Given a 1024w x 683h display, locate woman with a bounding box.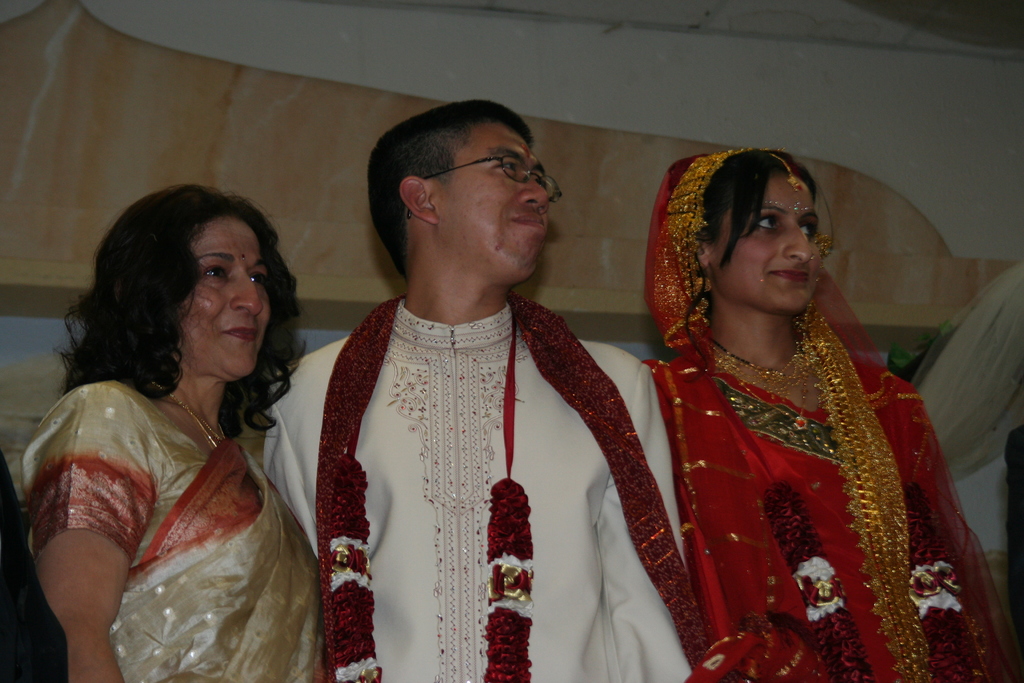
Located: x1=17 y1=174 x2=330 y2=678.
